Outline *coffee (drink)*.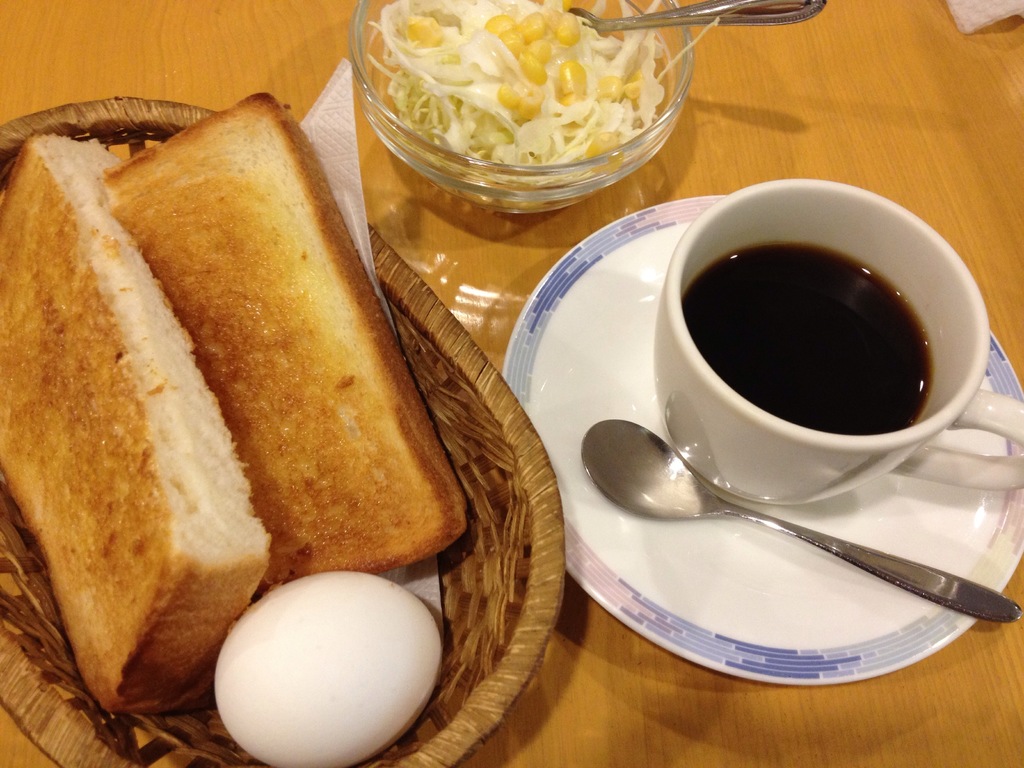
Outline: l=616, t=170, r=1011, b=529.
